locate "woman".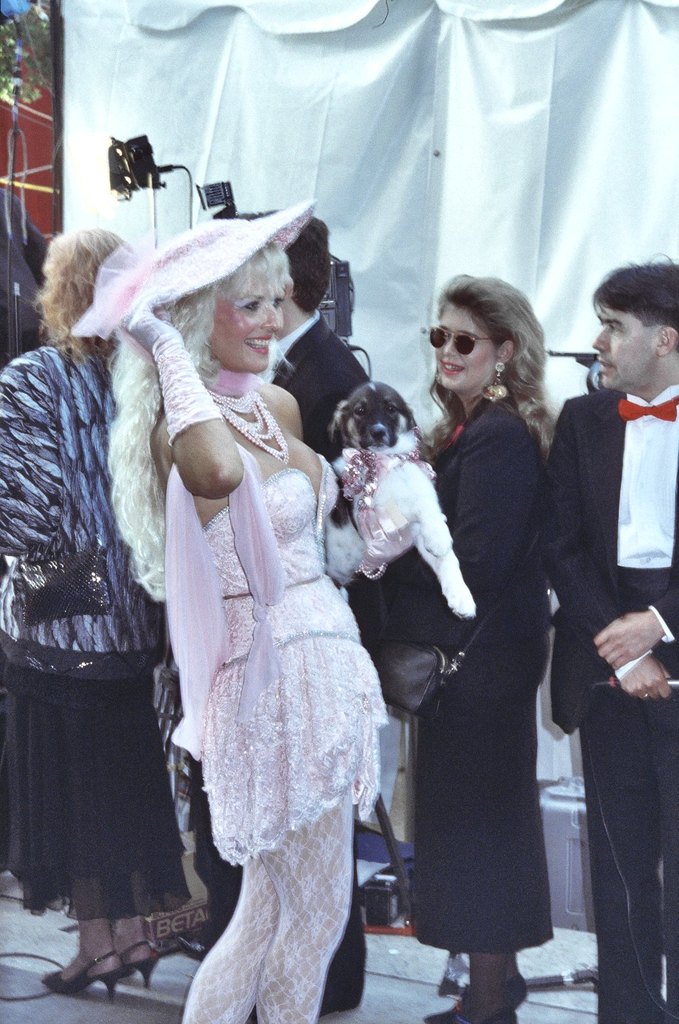
Bounding box: detection(356, 266, 556, 1023).
